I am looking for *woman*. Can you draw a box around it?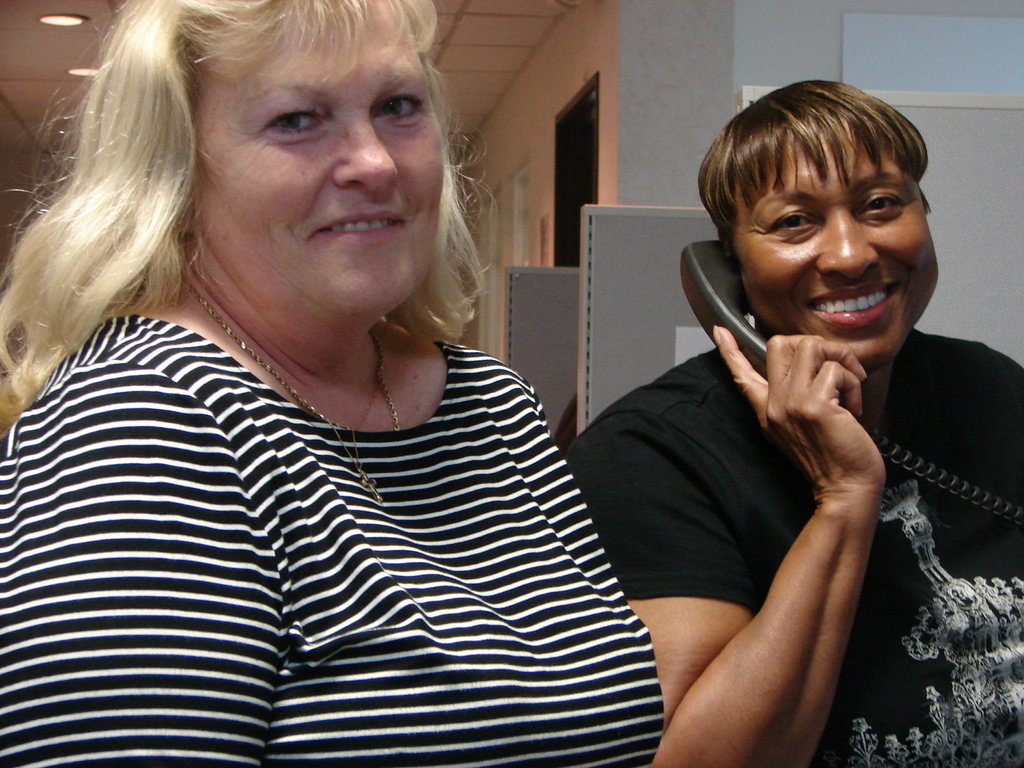
Sure, the bounding box is 0:0:717:767.
